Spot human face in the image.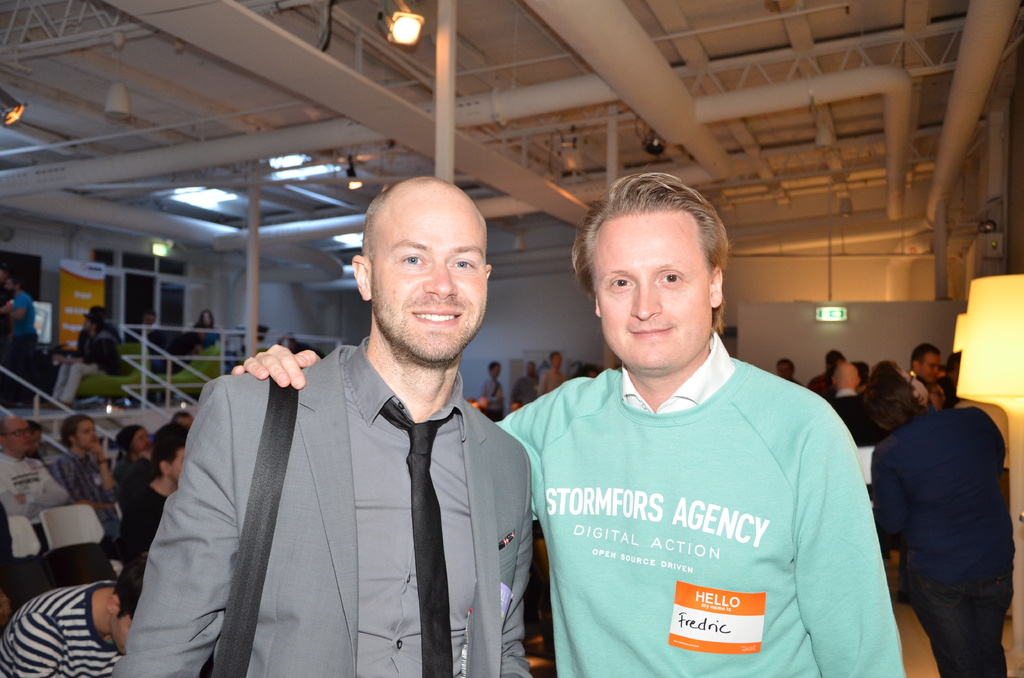
human face found at crop(774, 353, 798, 381).
